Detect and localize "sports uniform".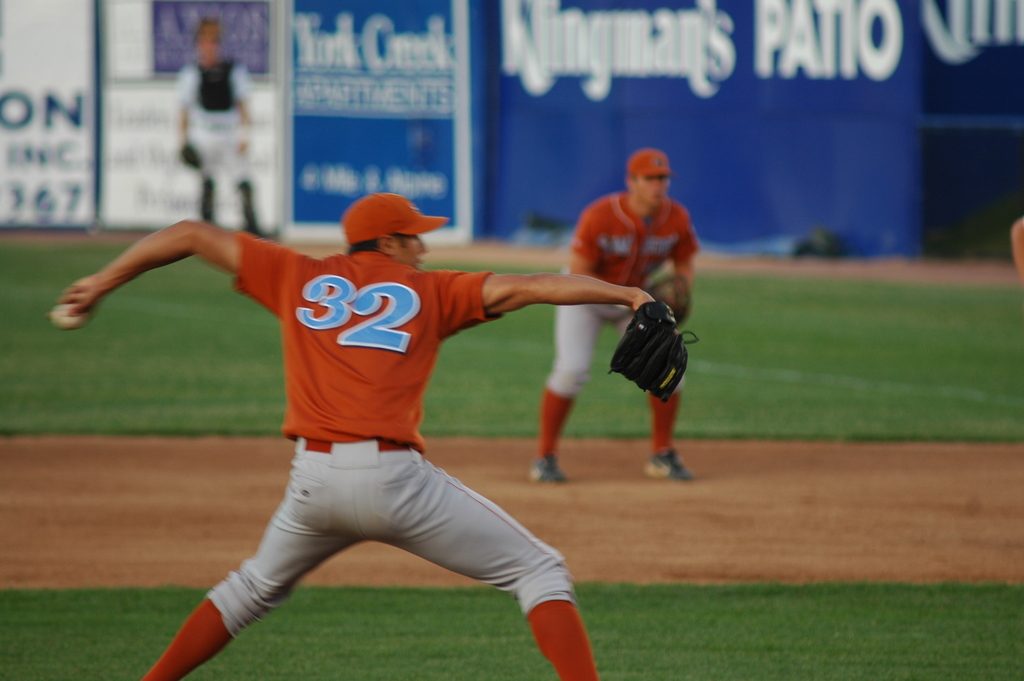
Localized at BBox(173, 62, 273, 240).
